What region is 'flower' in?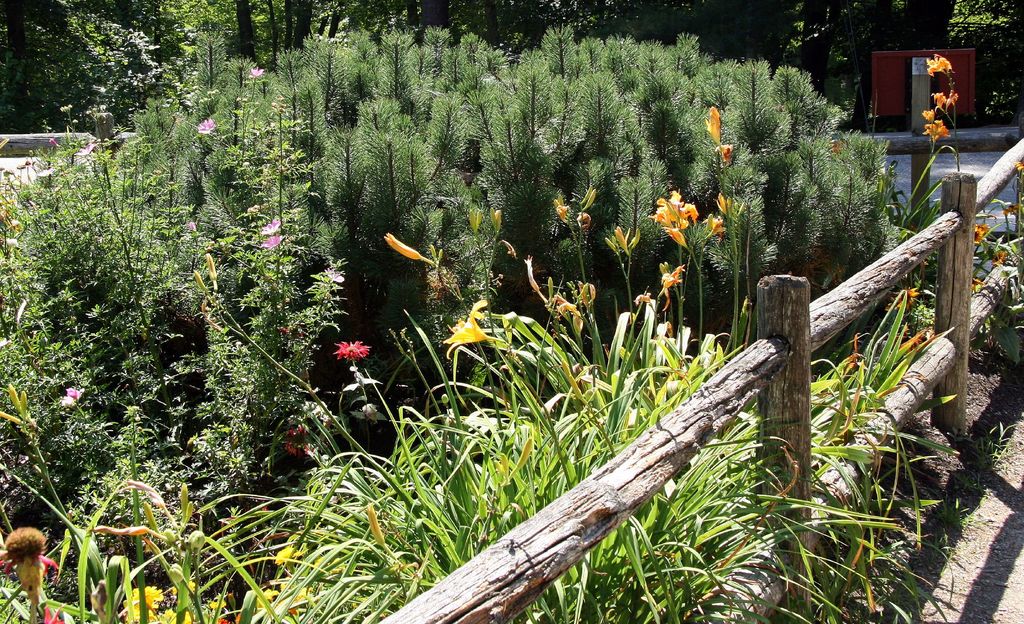
(260, 218, 282, 233).
